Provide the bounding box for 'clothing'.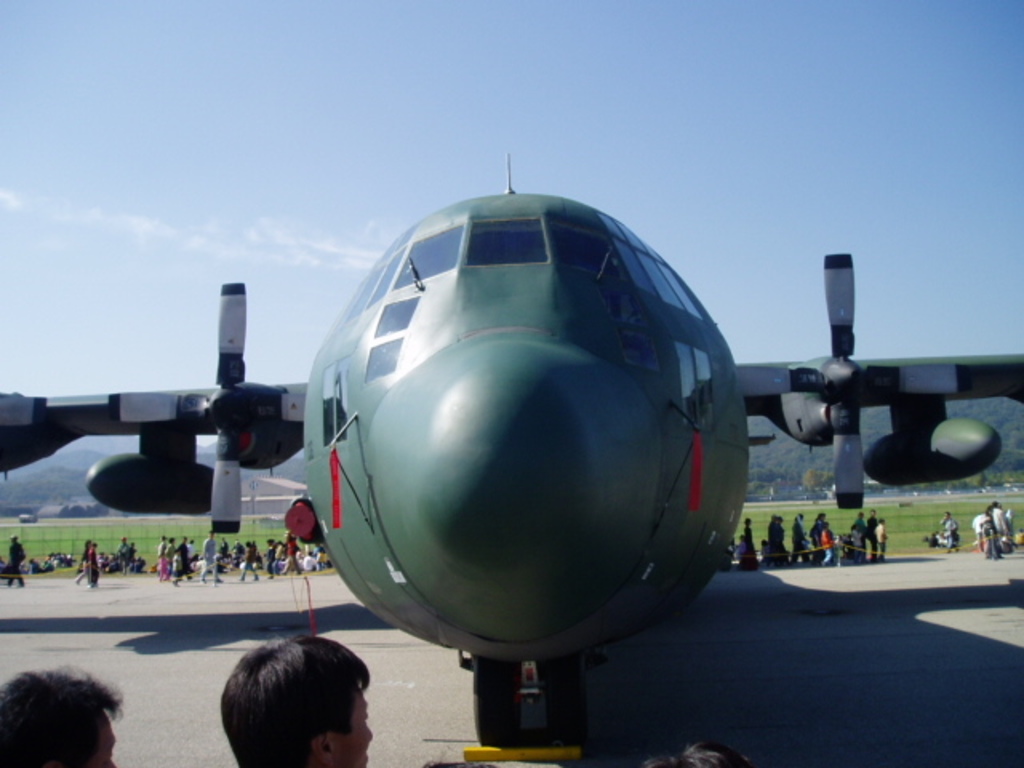
box=[240, 546, 258, 576].
